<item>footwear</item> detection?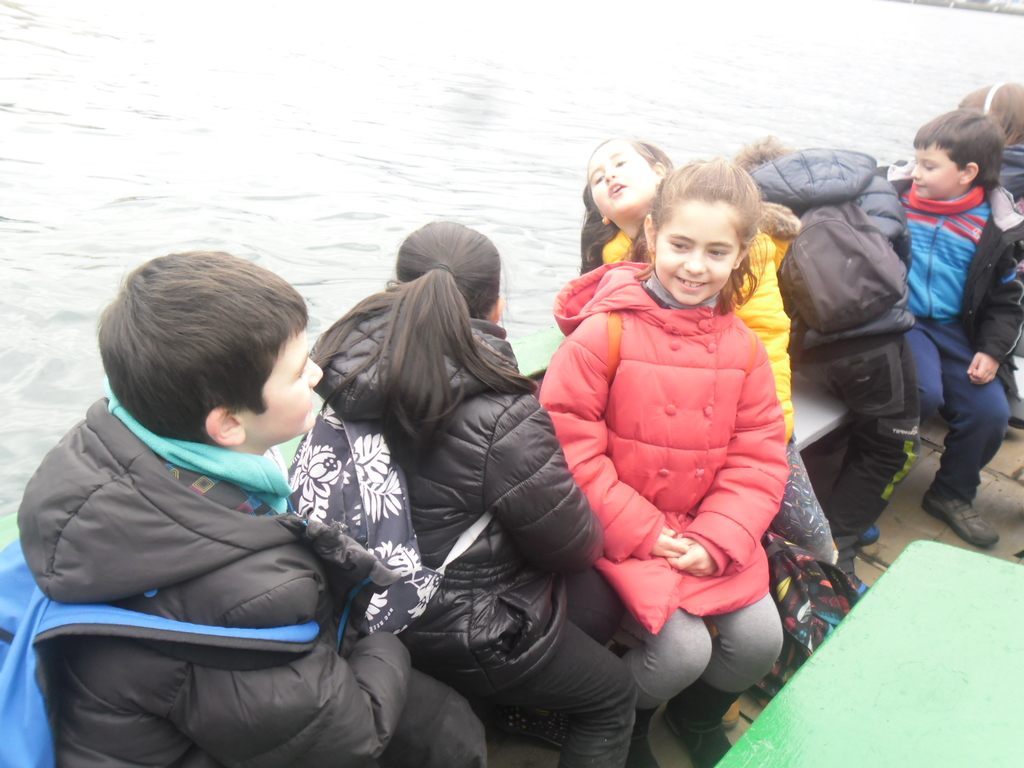
pyautogui.locateOnScreen(915, 476, 1007, 552)
